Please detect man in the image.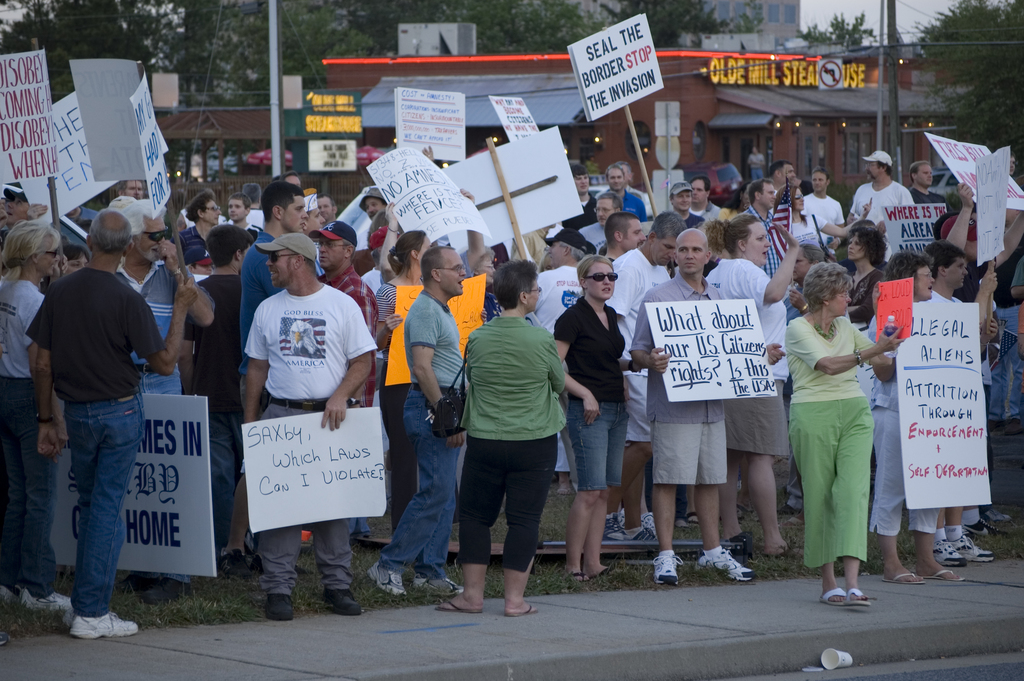
<box>364,186,383,220</box>.
